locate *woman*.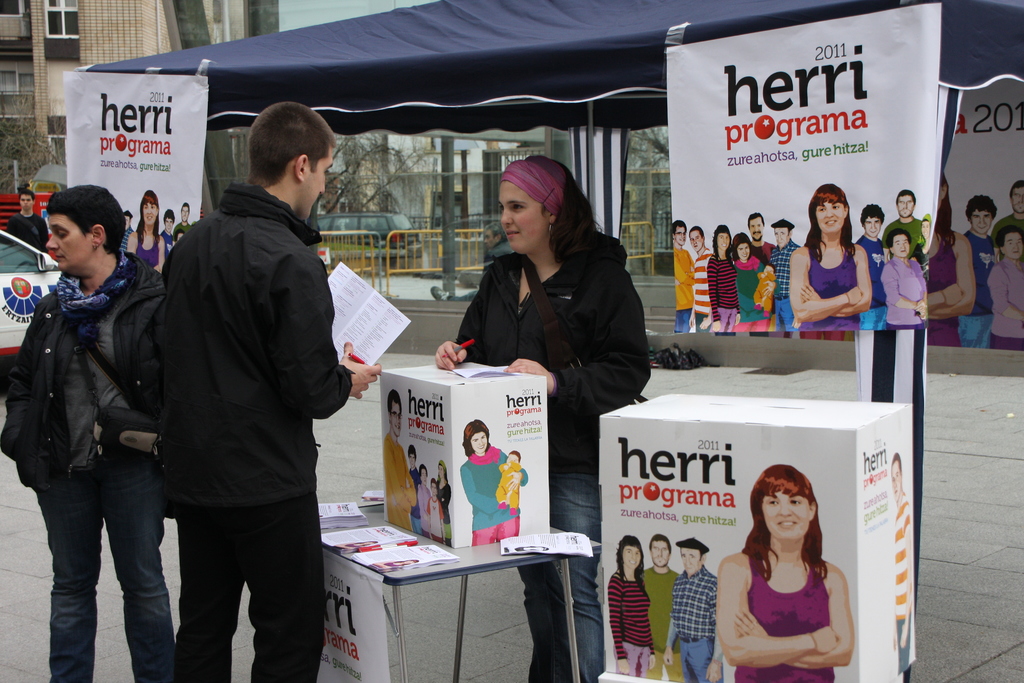
Bounding box: 607/537/656/677.
